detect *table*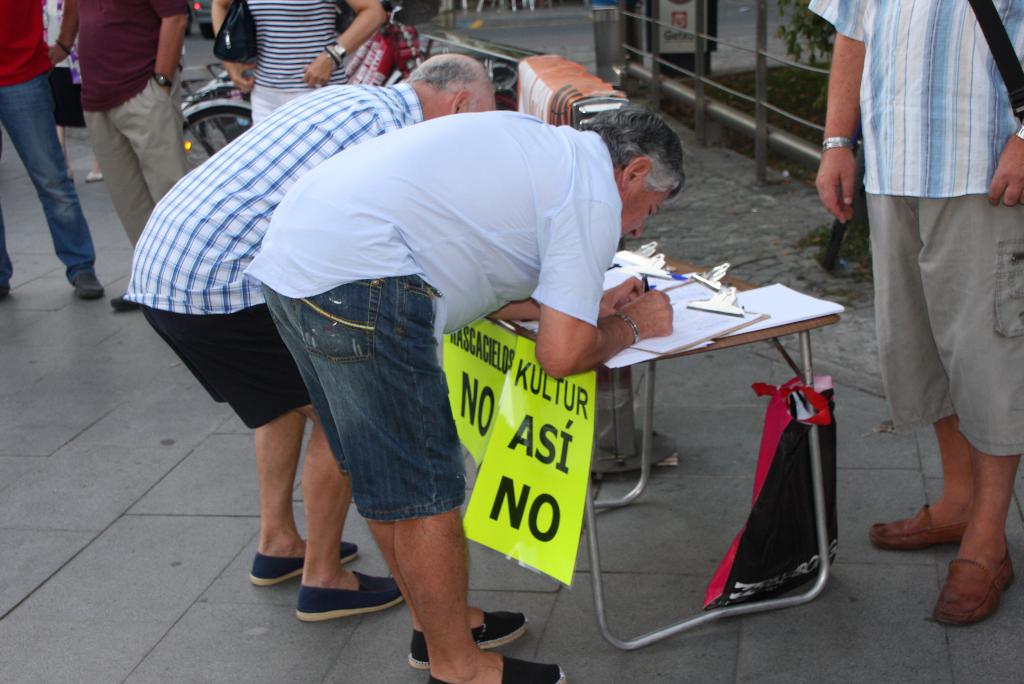
left=554, top=247, right=858, bottom=578
